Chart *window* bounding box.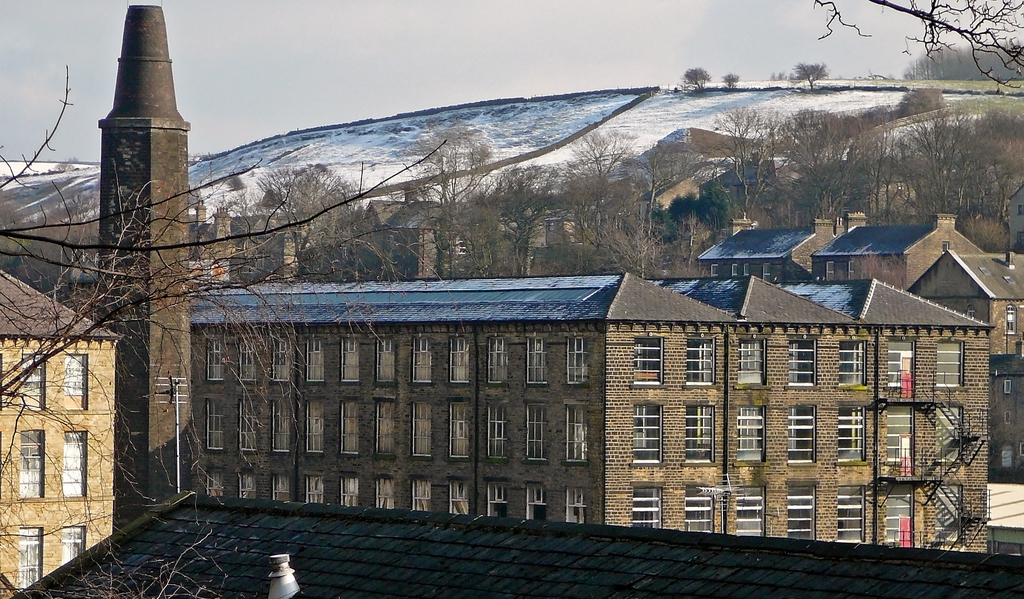
Charted: 781, 404, 815, 470.
